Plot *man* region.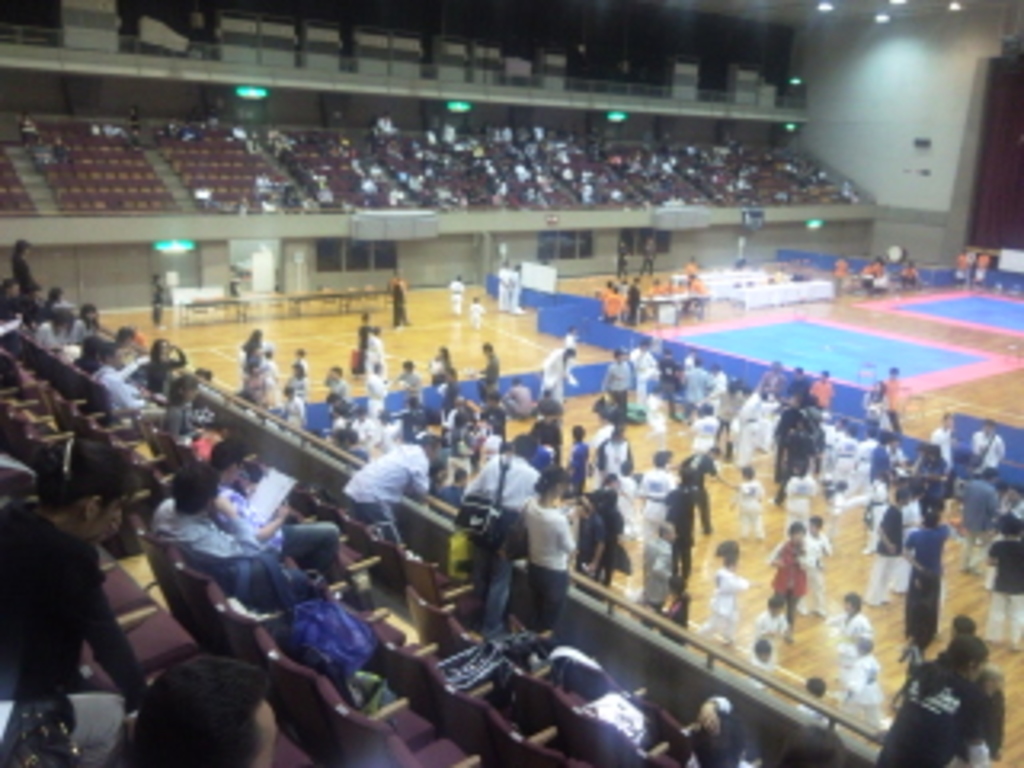
Plotted at 387,275,416,330.
